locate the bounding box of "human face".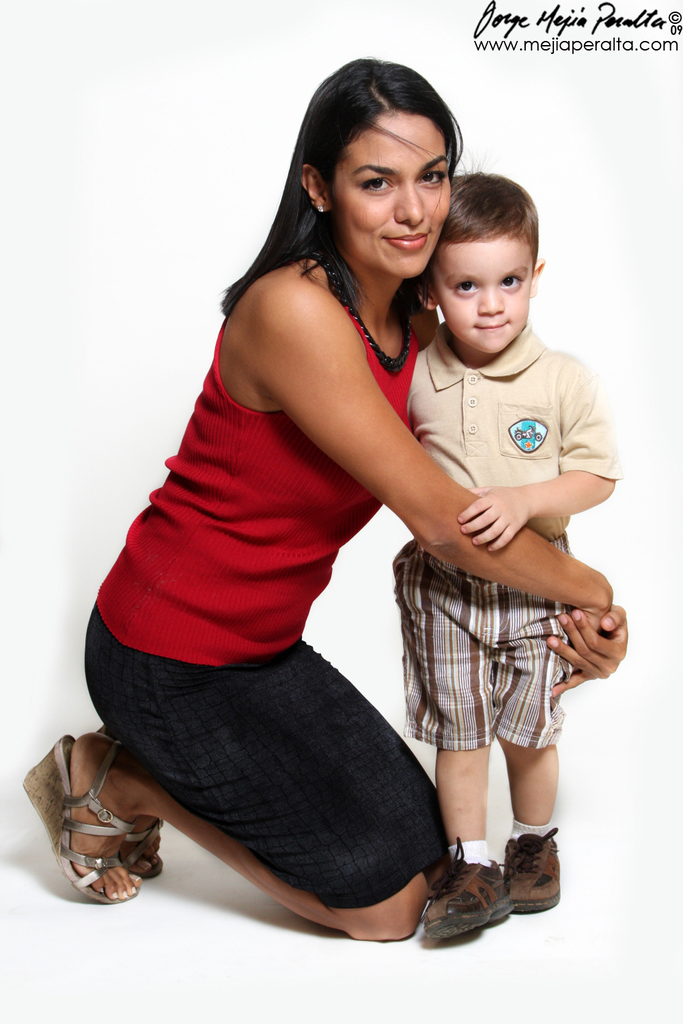
Bounding box: bbox=(432, 239, 534, 358).
